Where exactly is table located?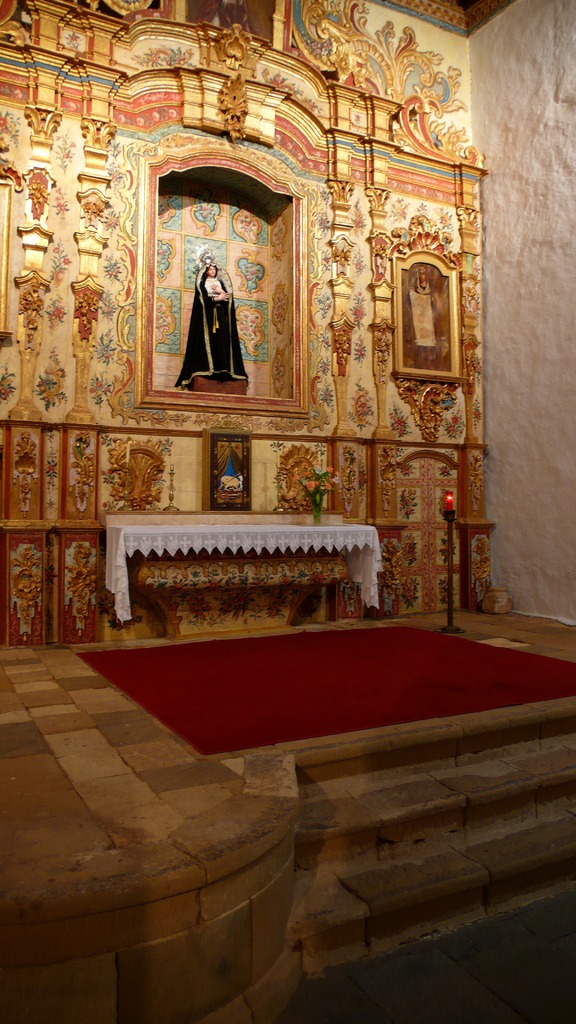
Its bounding box is x1=92 y1=522 x2=380 y2=650.
